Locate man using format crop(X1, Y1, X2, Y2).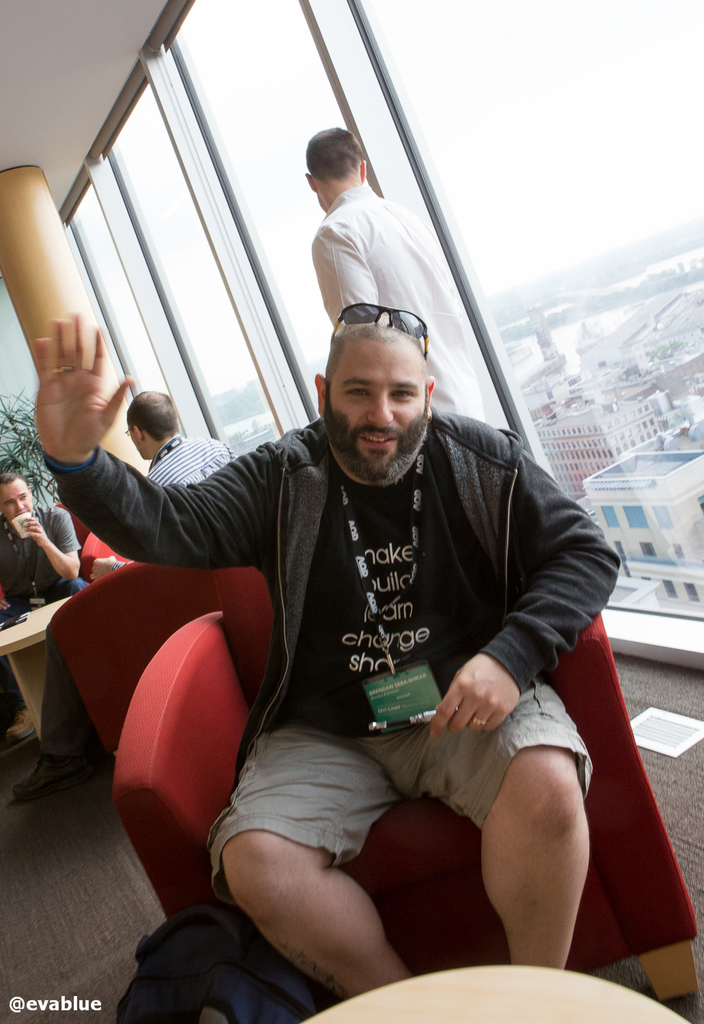
crop(306, 128, 490, 429).
